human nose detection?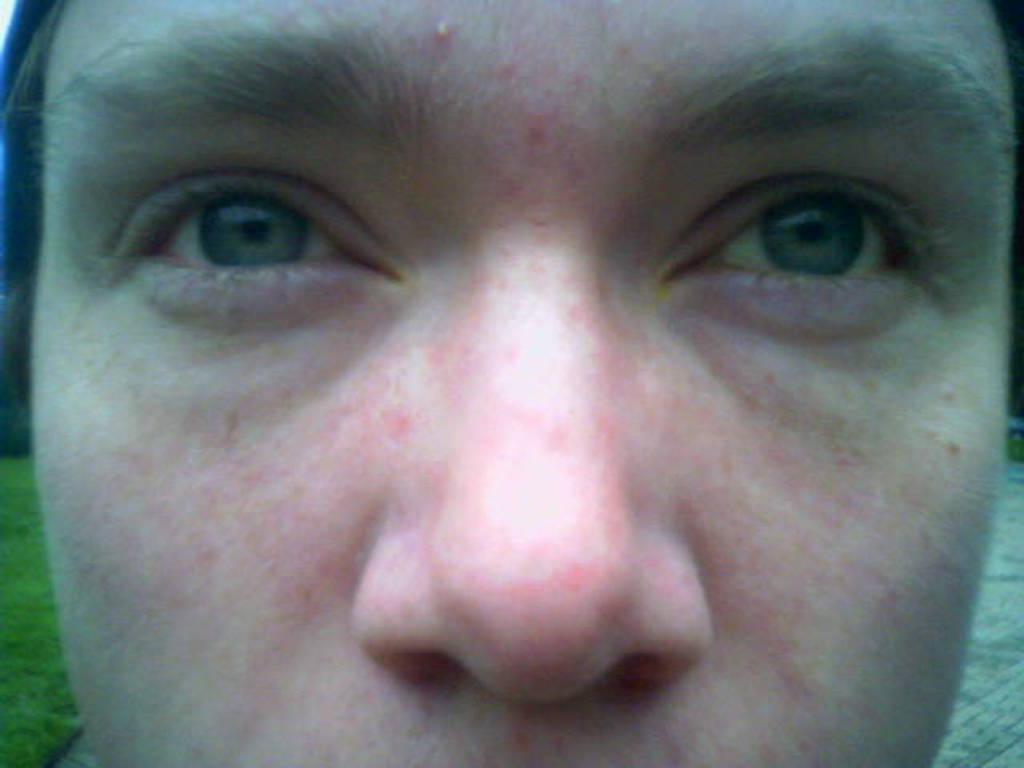
[x1=350, y1=208, x2=712, y2=707]
